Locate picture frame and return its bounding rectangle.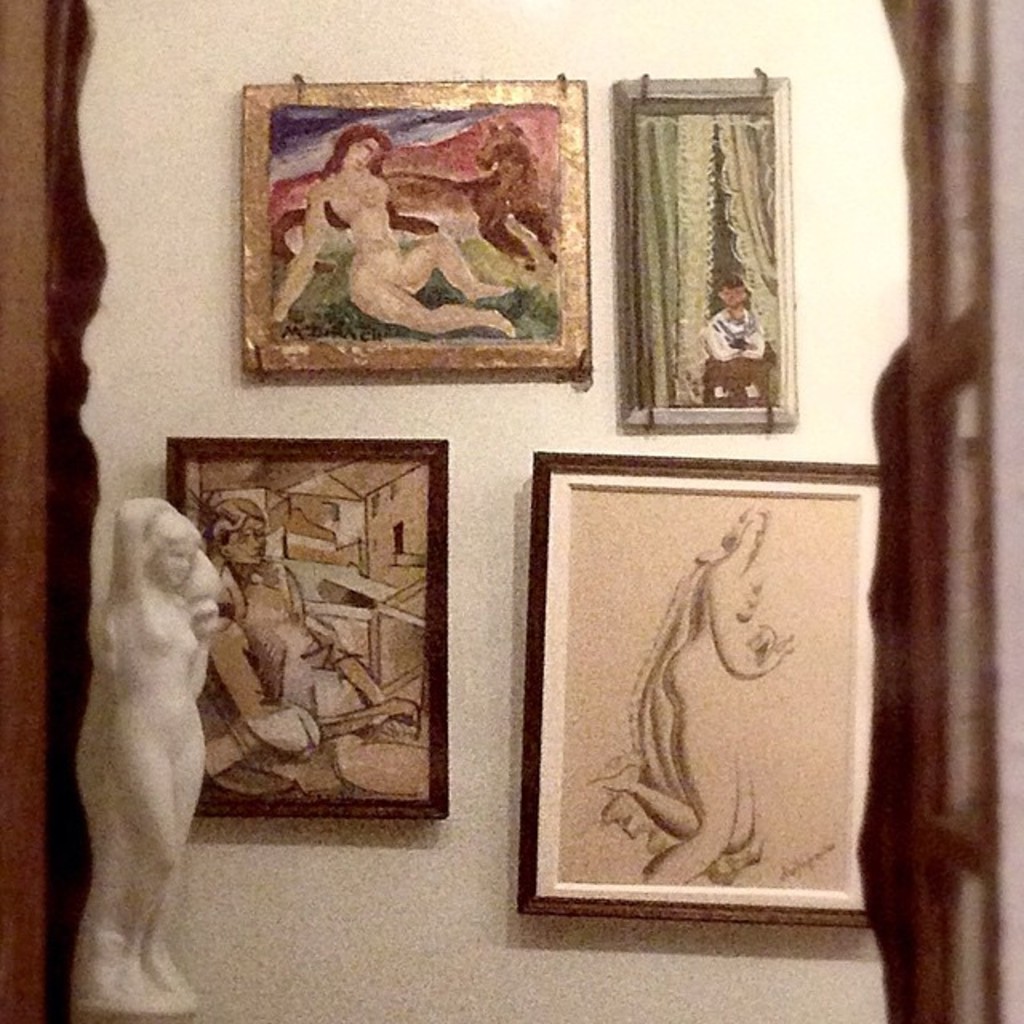
<box>613,77,794,430</box>.
